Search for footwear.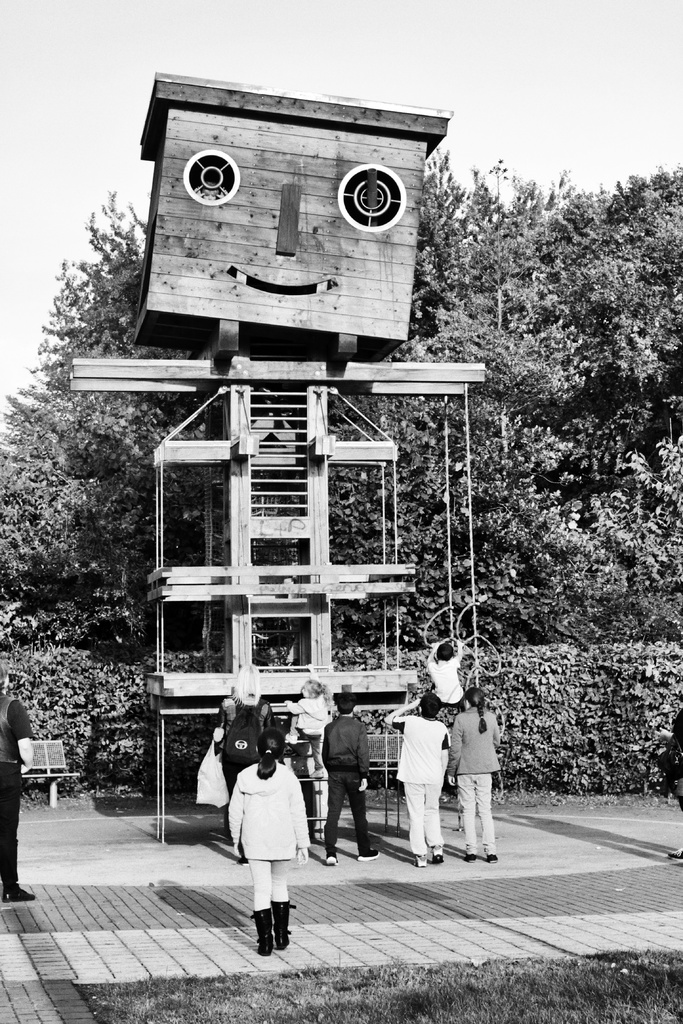
Found at left=431, top=848, right=445, bottom=865.
